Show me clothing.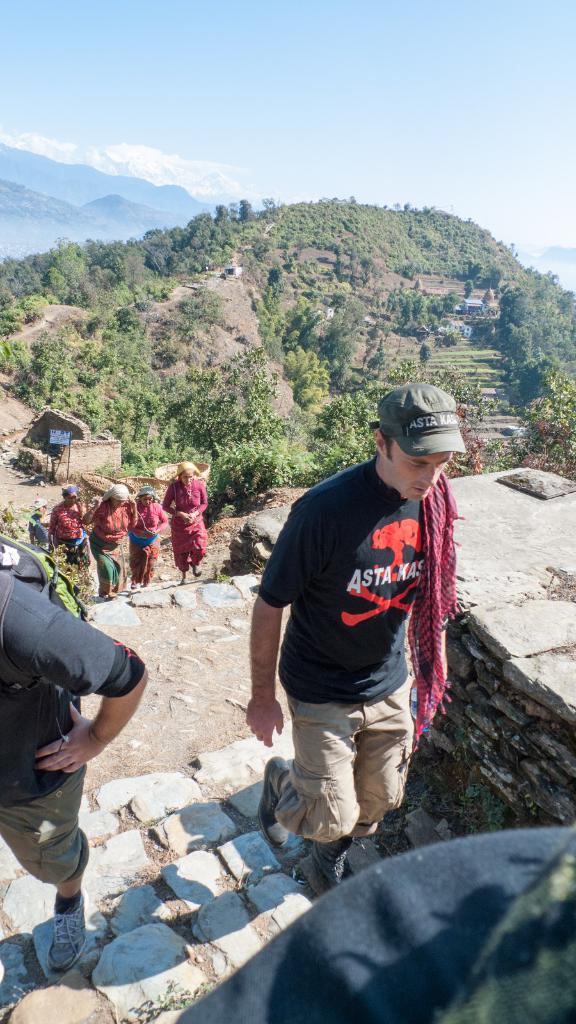
clothing is here: bbox(252, 451, 468, 855).
